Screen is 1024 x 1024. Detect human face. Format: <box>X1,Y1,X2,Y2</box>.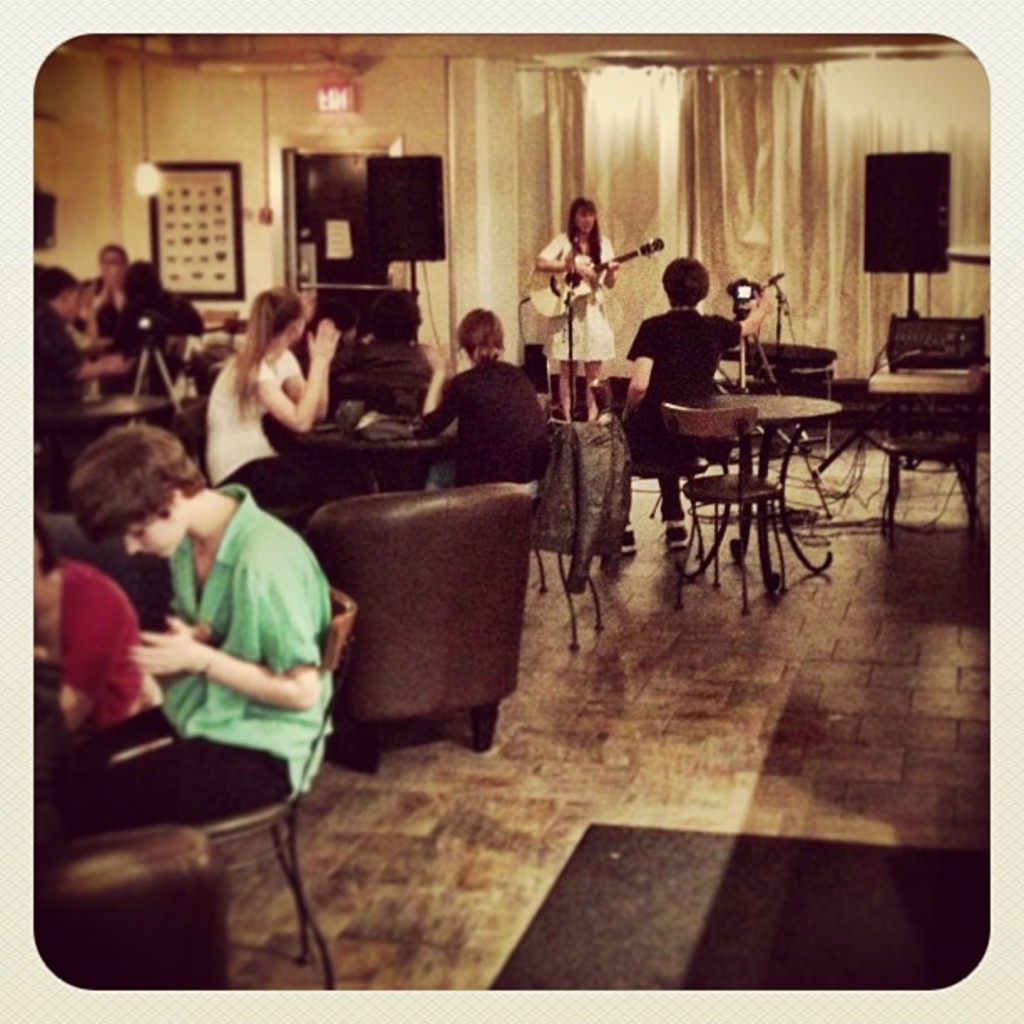
<box>97,248,119,284</box>.
